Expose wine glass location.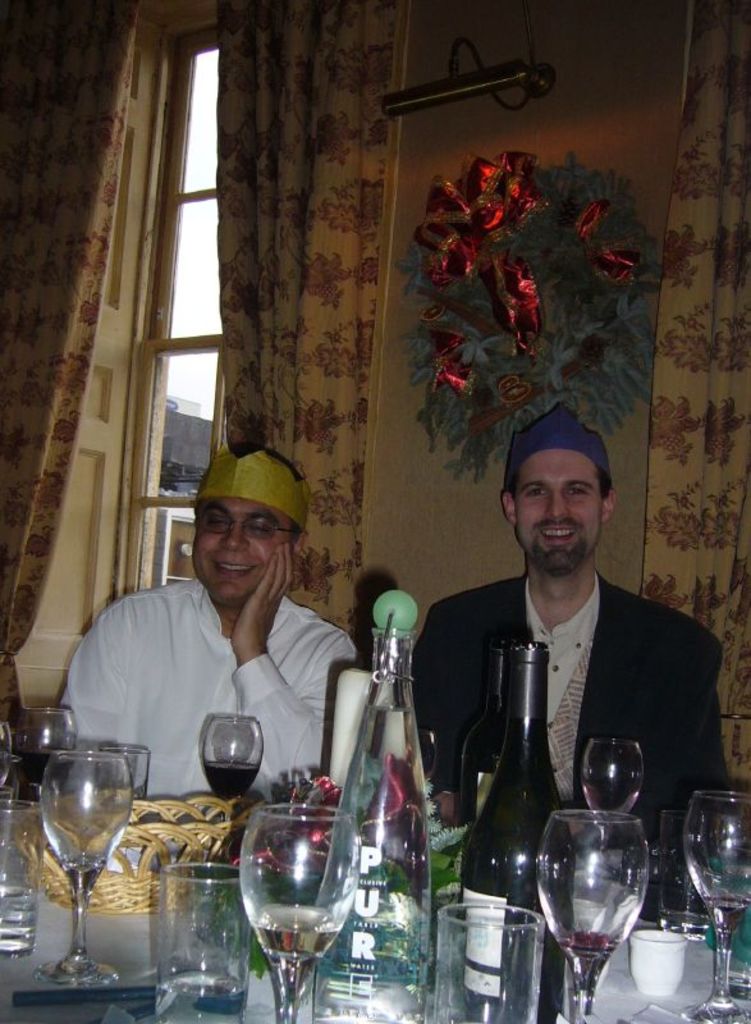
Exposed at detection(40, 745, 128, 984).
